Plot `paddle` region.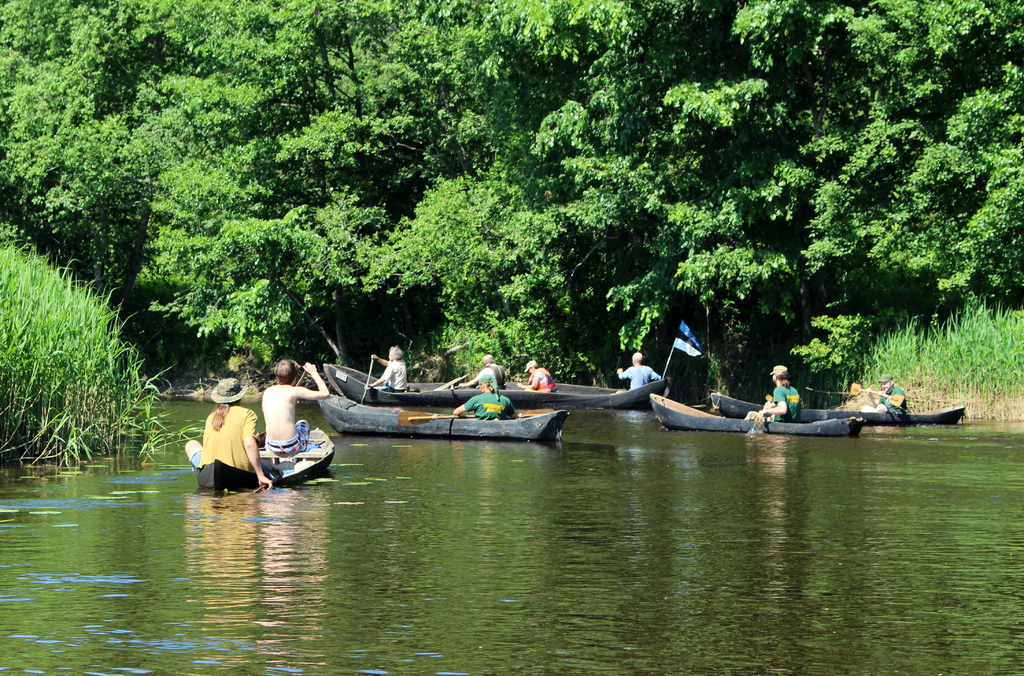
Plotted at locate(348, 354, 379, 414).
